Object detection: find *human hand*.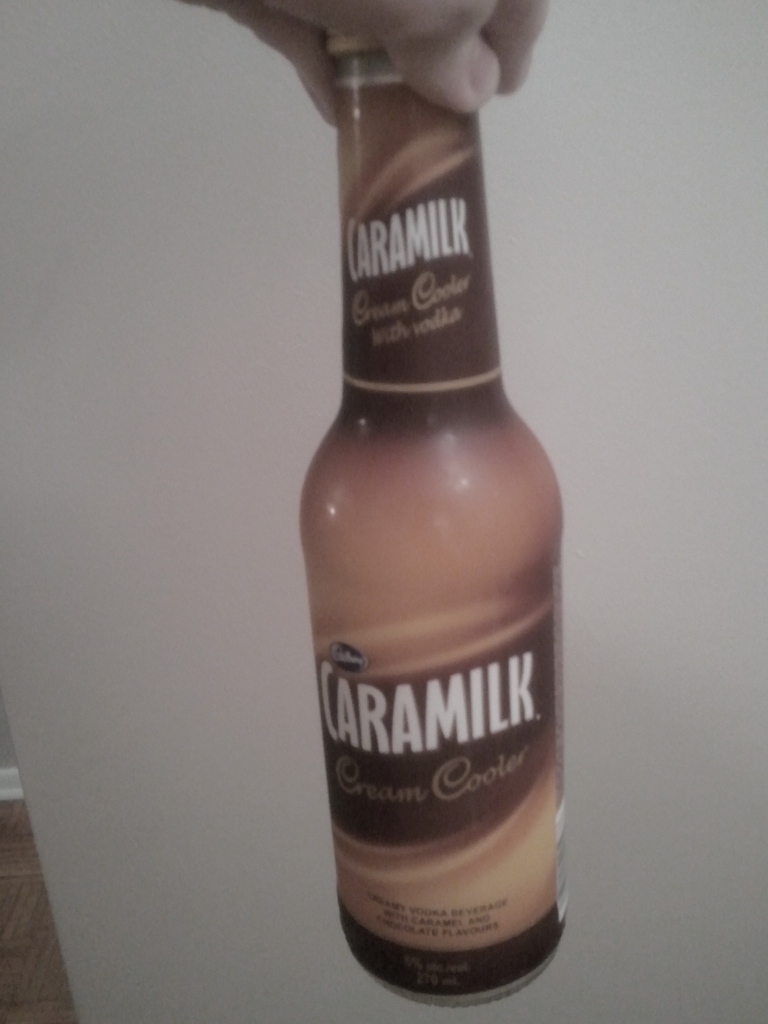
x1=183, y1=0, x2=554, y2=104.
